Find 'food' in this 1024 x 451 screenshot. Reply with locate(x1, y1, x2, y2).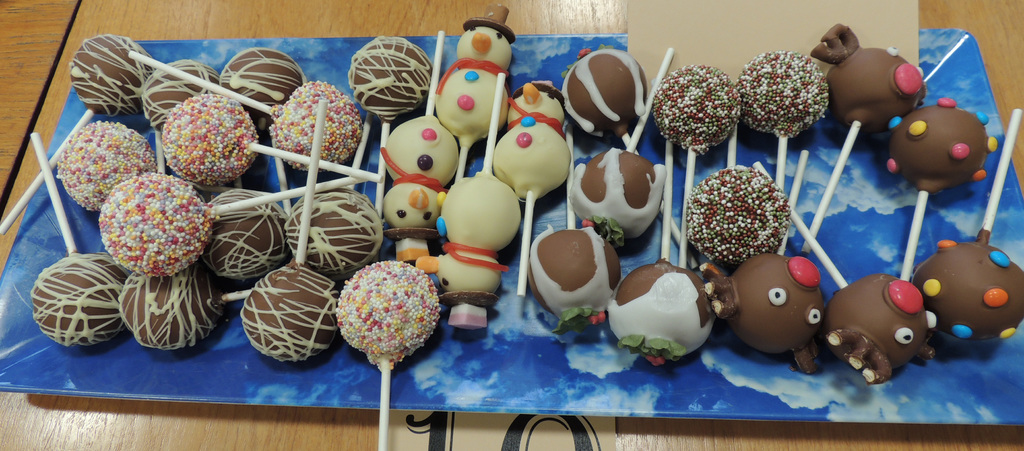
locate(239, 262, 343, 367).
